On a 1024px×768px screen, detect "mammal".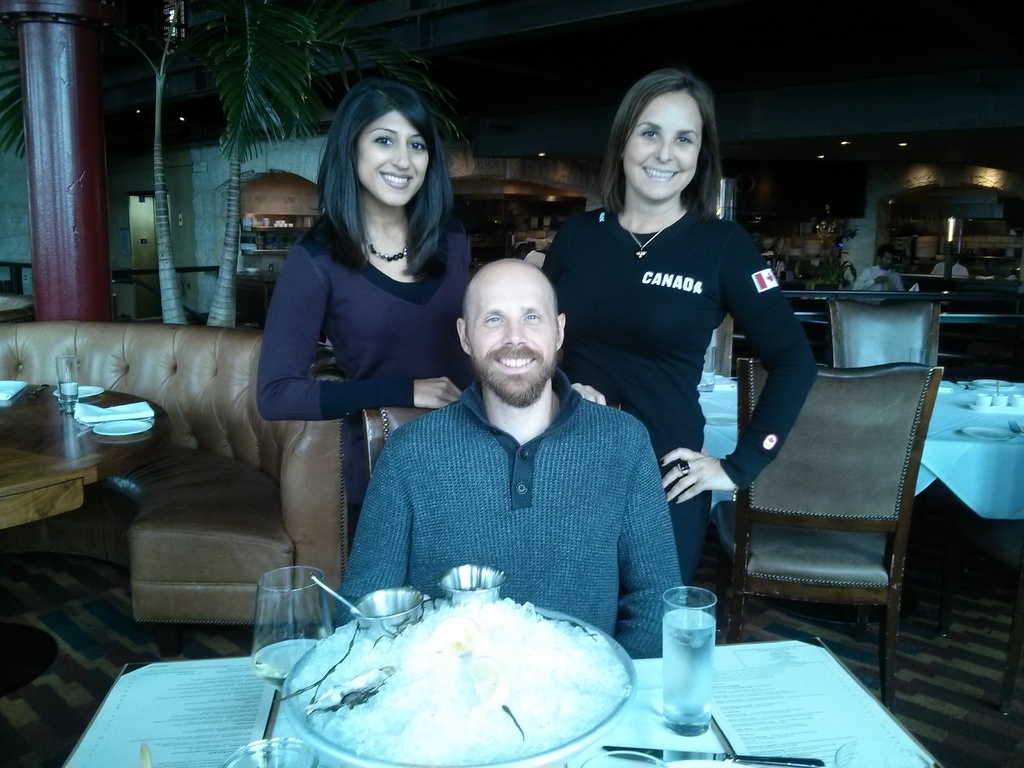
[543,73,822,585].
